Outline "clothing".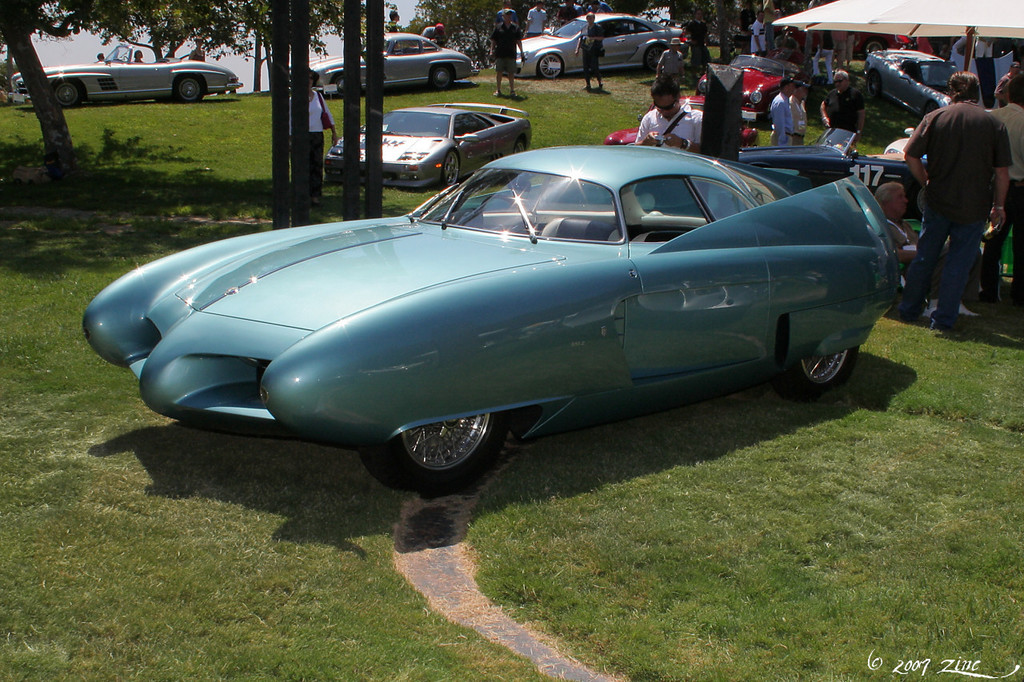
Outline: {"left": 766, "top": 88, "right": 794, "bottom": 147}.
